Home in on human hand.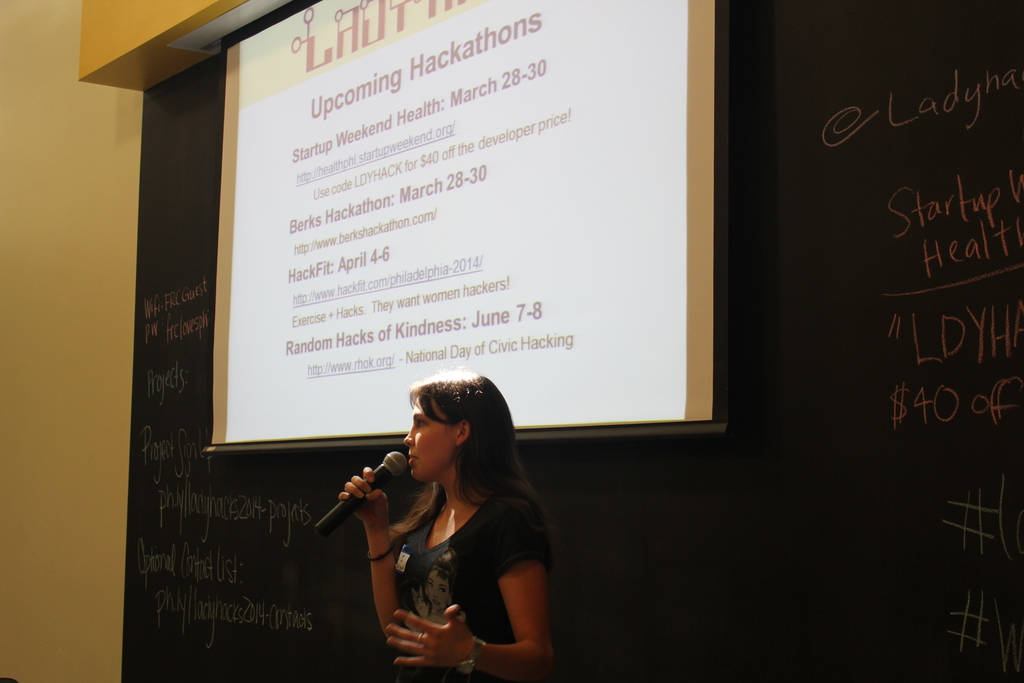
Homed in at <region>334, 482, 401, 564</region>.
